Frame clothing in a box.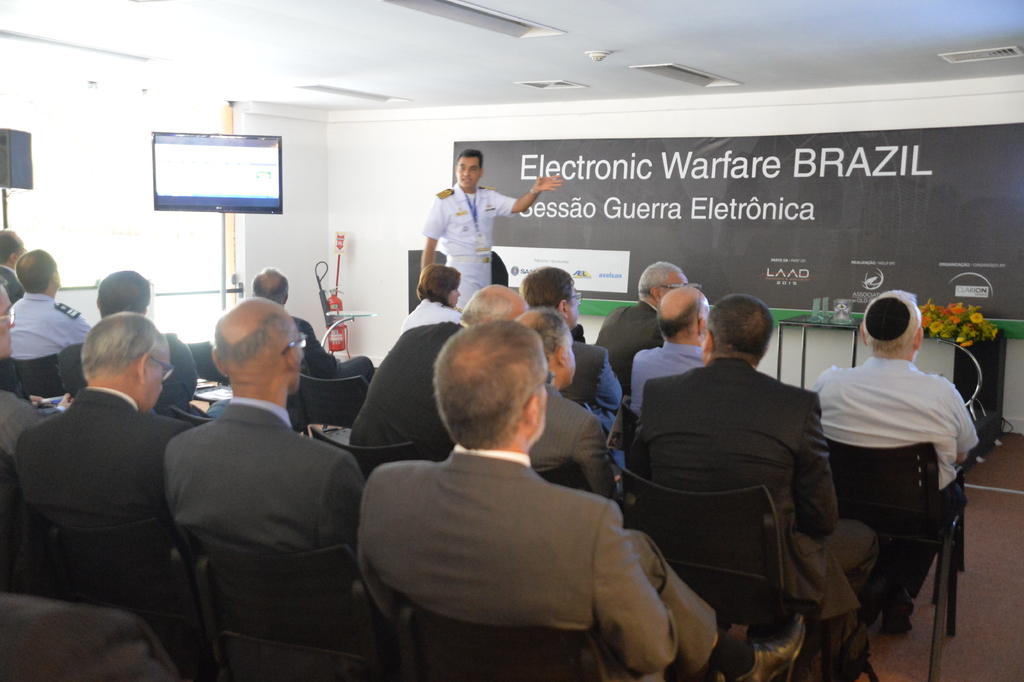
box=[427, 178, 520, 320].
